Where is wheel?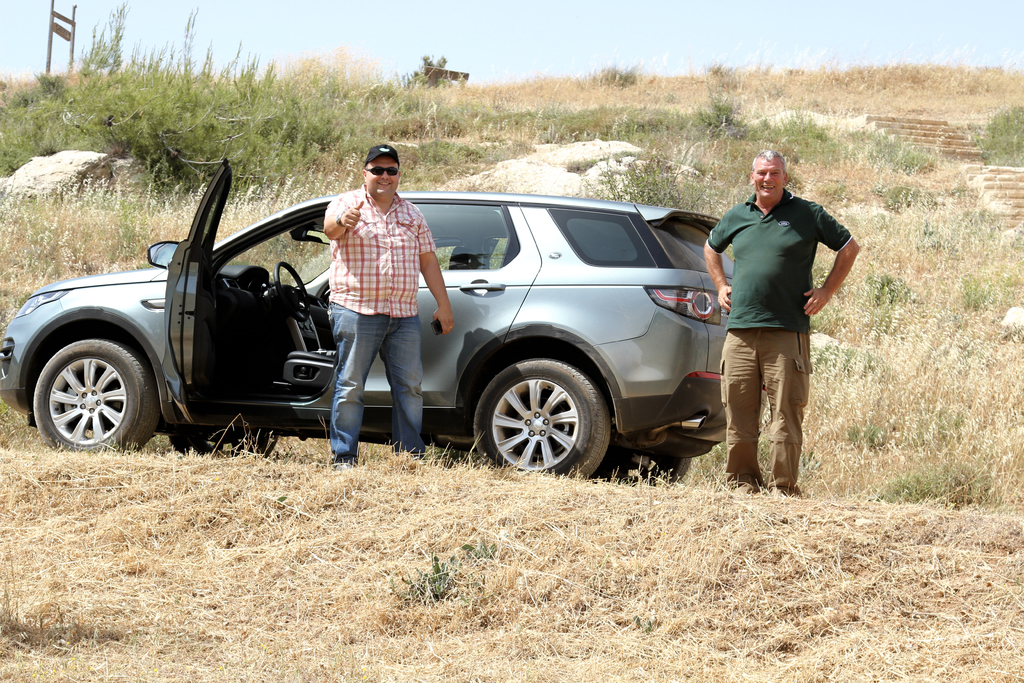
[273, 260, 308, 320].
